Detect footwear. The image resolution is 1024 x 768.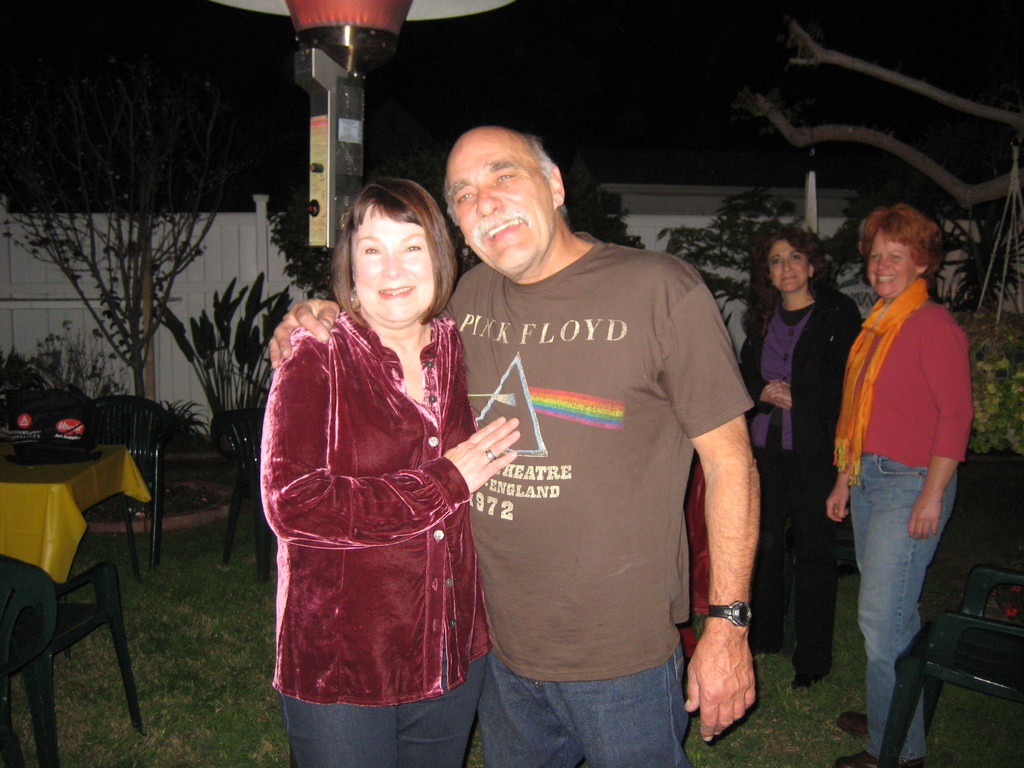
790, 655, 838, 689.
